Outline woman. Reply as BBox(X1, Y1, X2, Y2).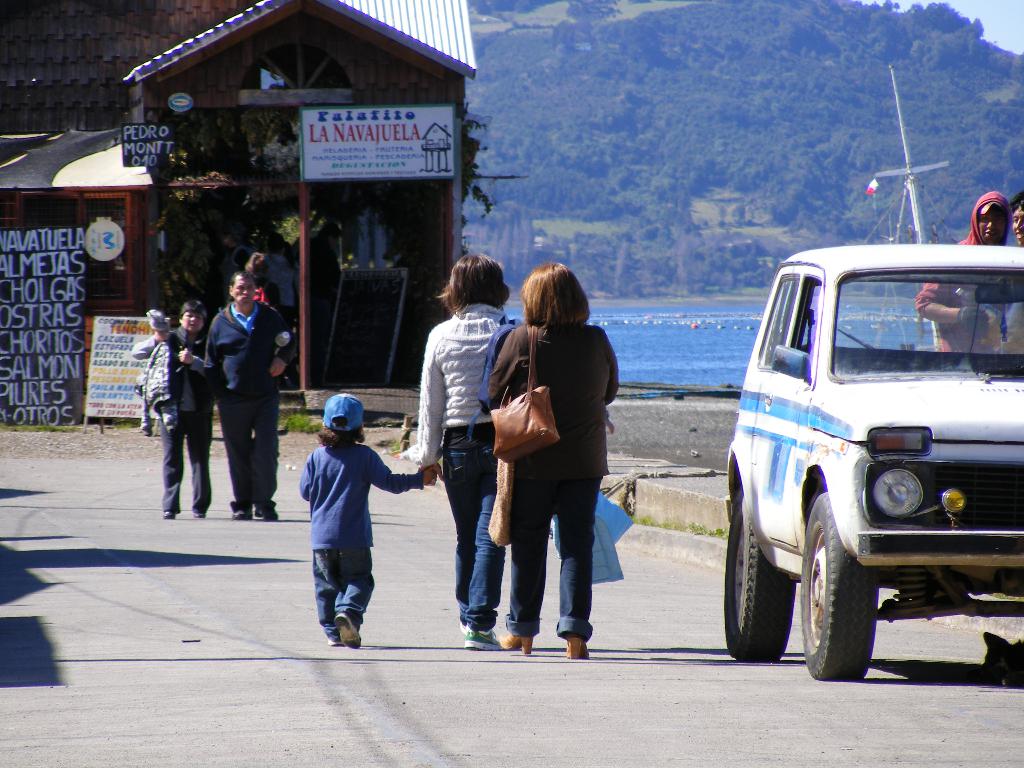
BBox(479, 259, 625, 680).
